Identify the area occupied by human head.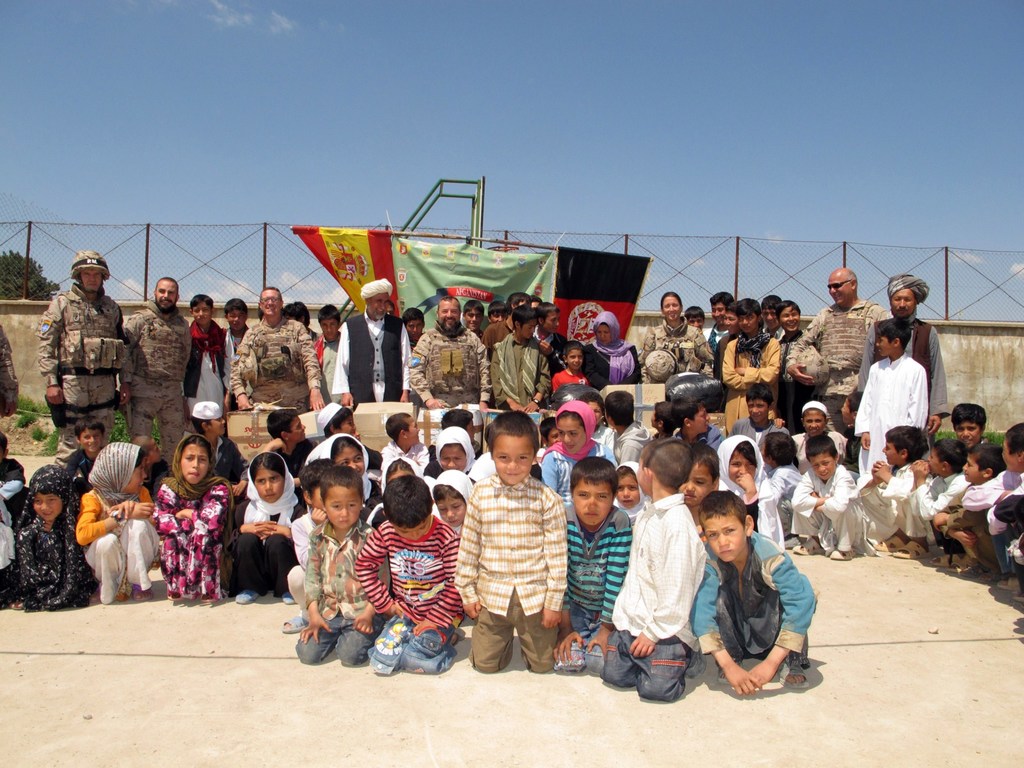
Area: bbox(364, 285, 394, 319).
